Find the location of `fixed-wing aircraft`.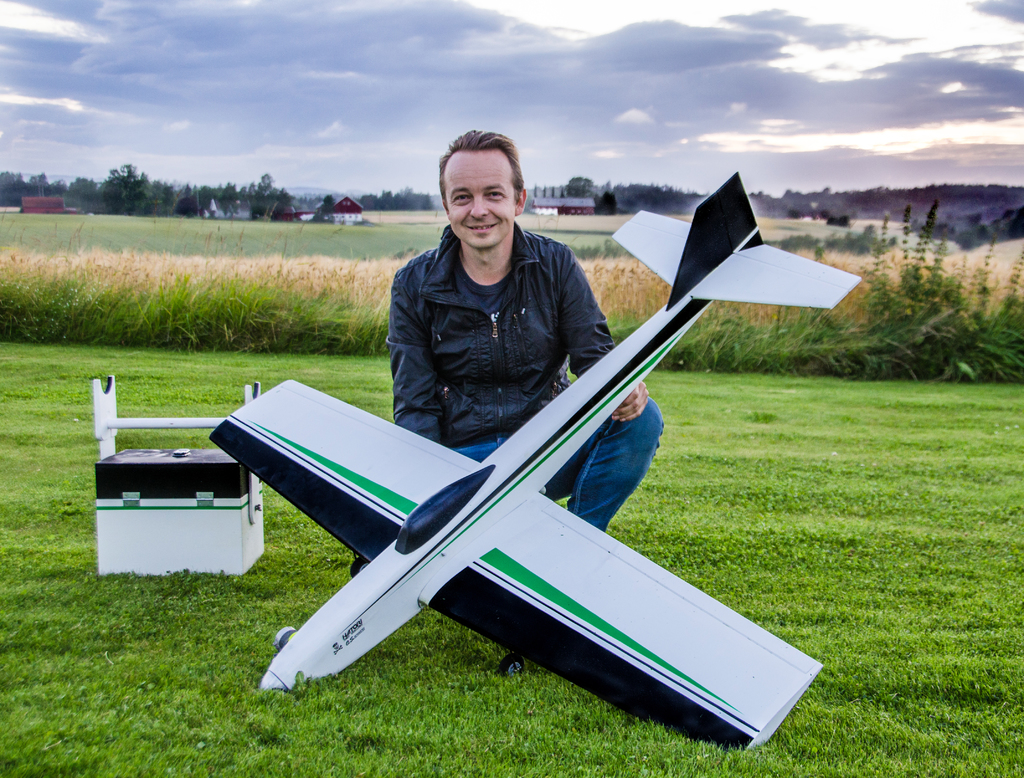
Location: 211 170 863 753.
